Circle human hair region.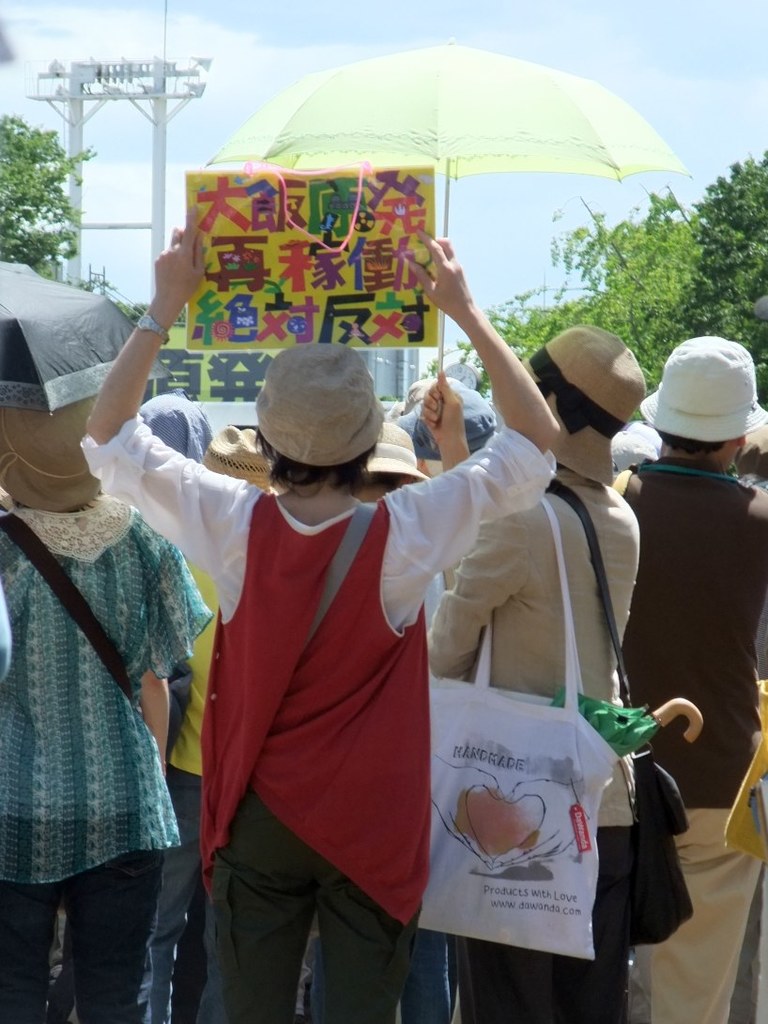
Region: (248,416,376,497).
